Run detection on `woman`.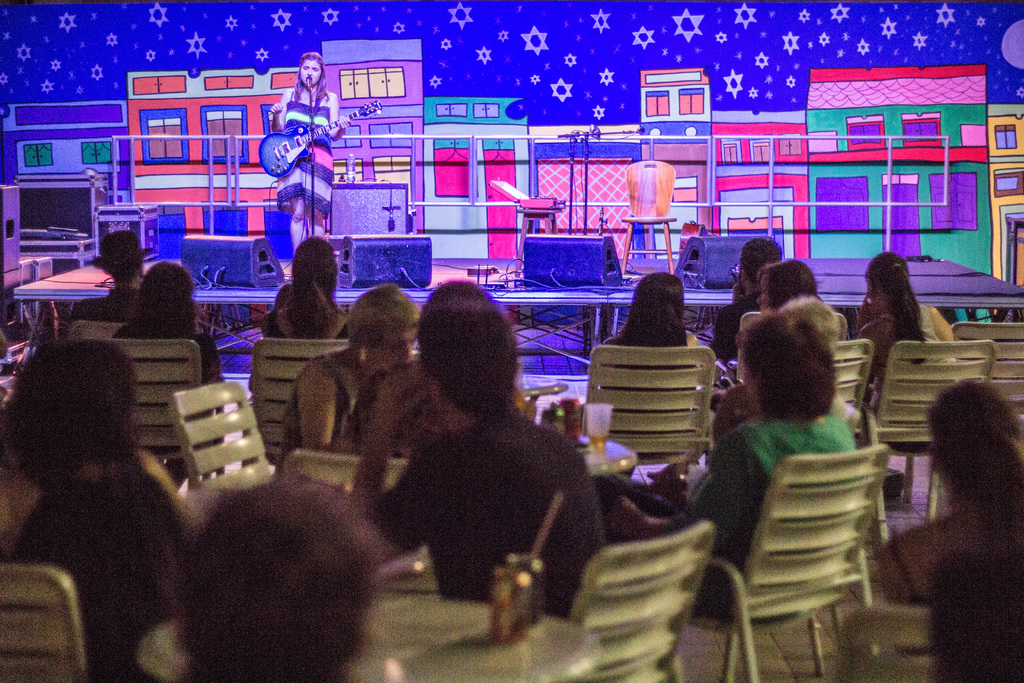
Result: (left=875, top=372, right=1023, bottom=606).
